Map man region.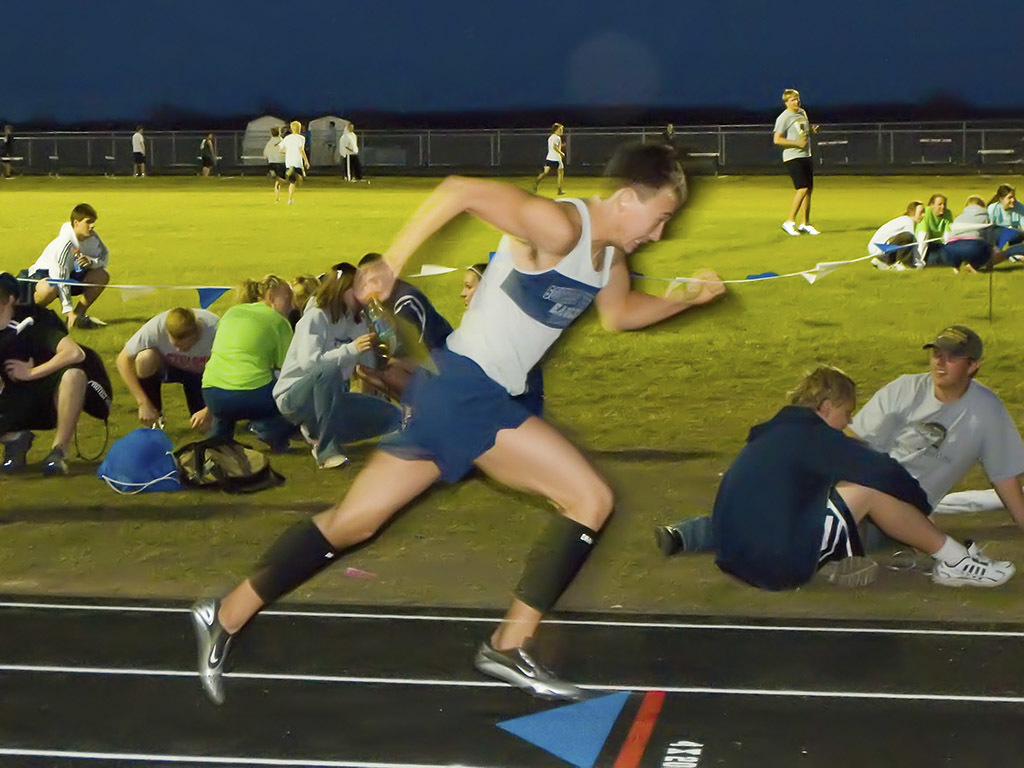
Mapped to [x1=711, y1=361, x2=1016, y2=594].
